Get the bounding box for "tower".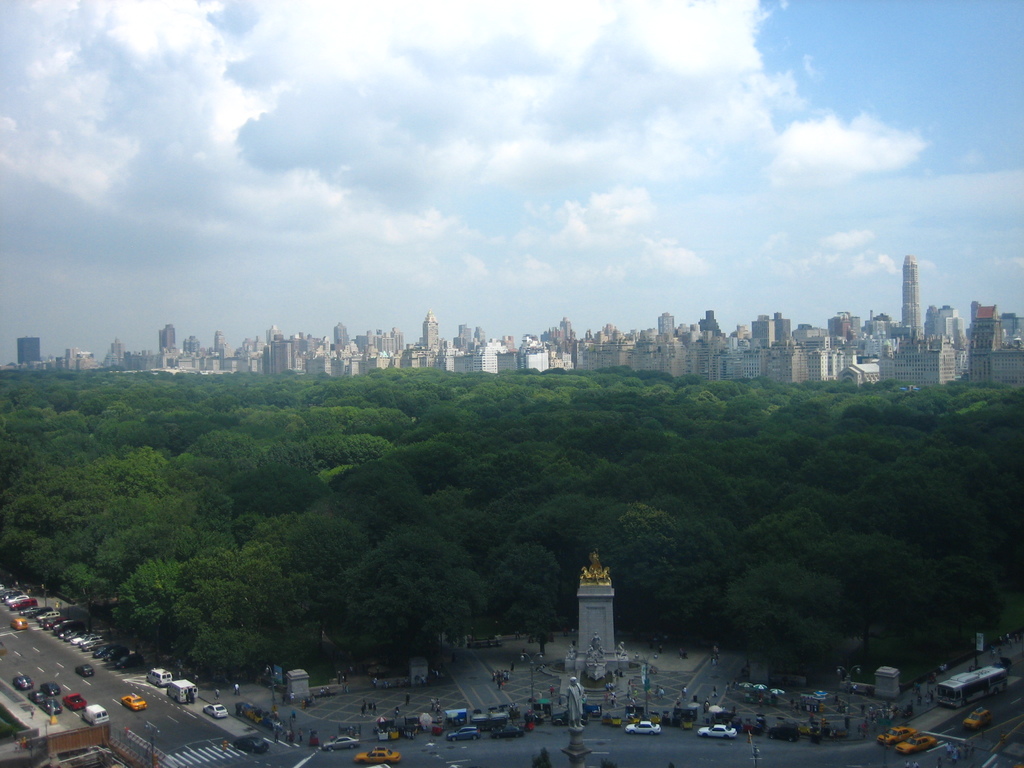
BBox(571, 549, 625, 659).
